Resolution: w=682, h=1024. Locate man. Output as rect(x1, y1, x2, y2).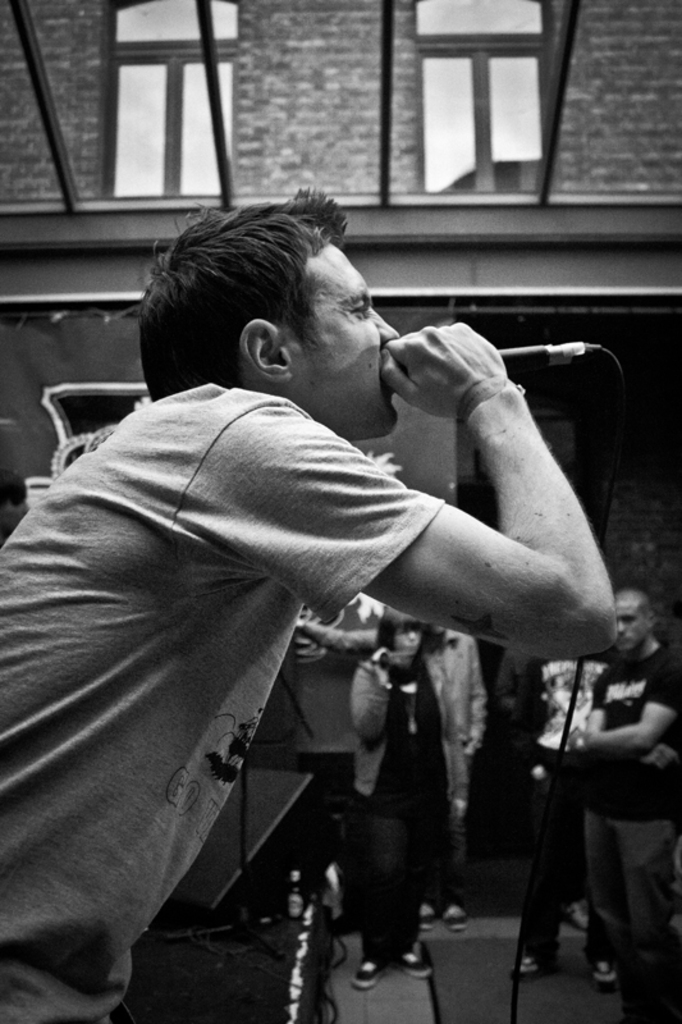
rect(418, 625, 490, 924).
